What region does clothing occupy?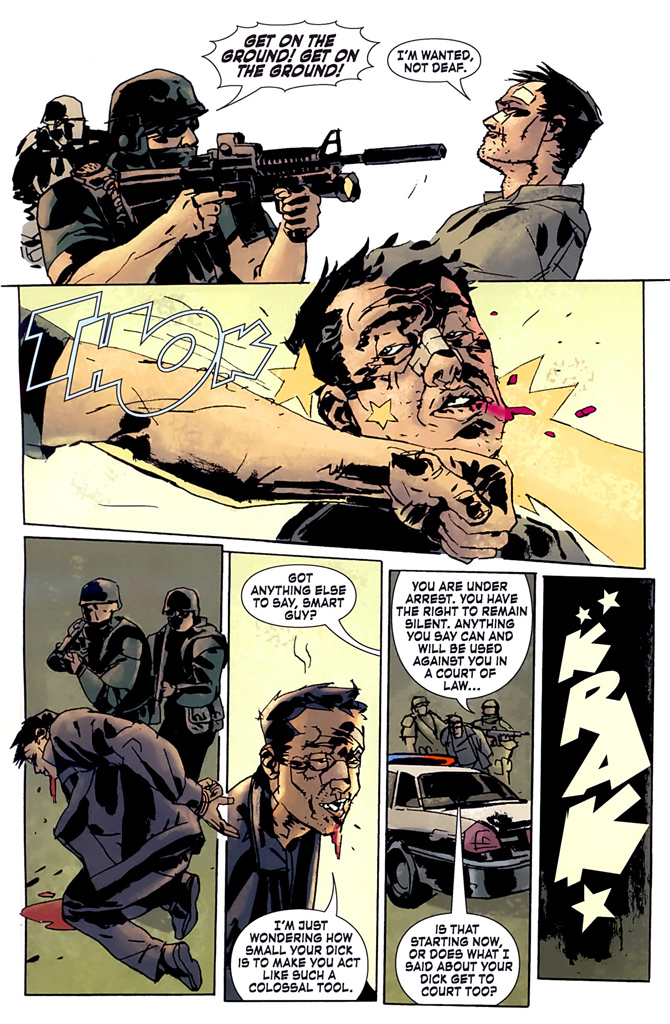
box(34, 702, 220, 985).
